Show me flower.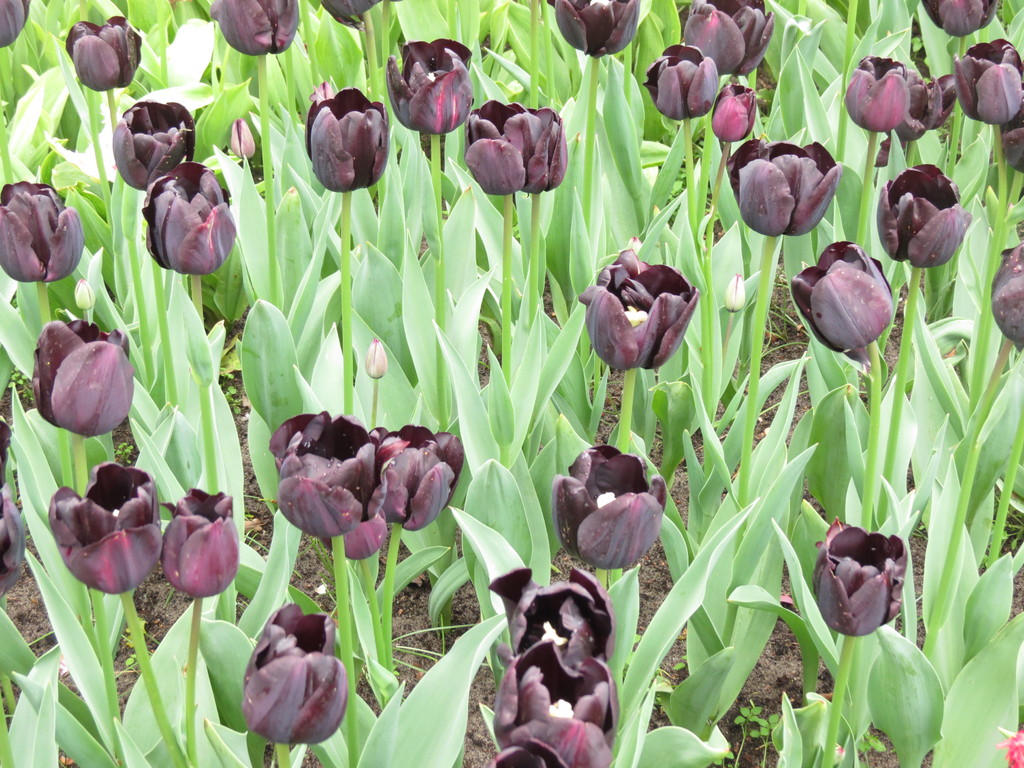
flower is here: (788,239,895,363).
